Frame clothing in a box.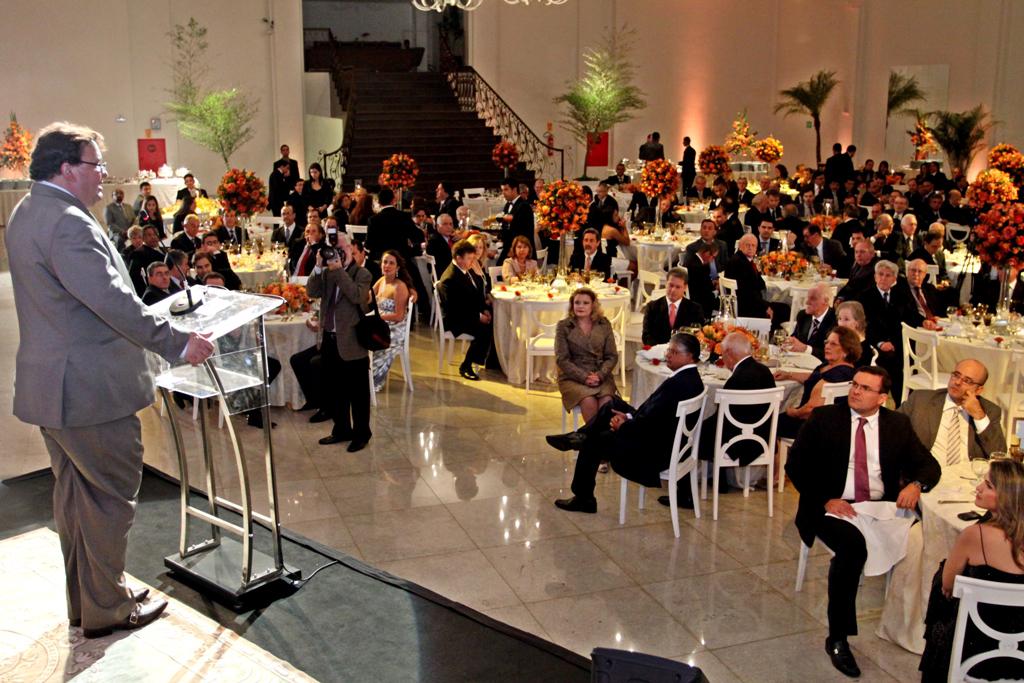
(946, 199, 969, 219).
